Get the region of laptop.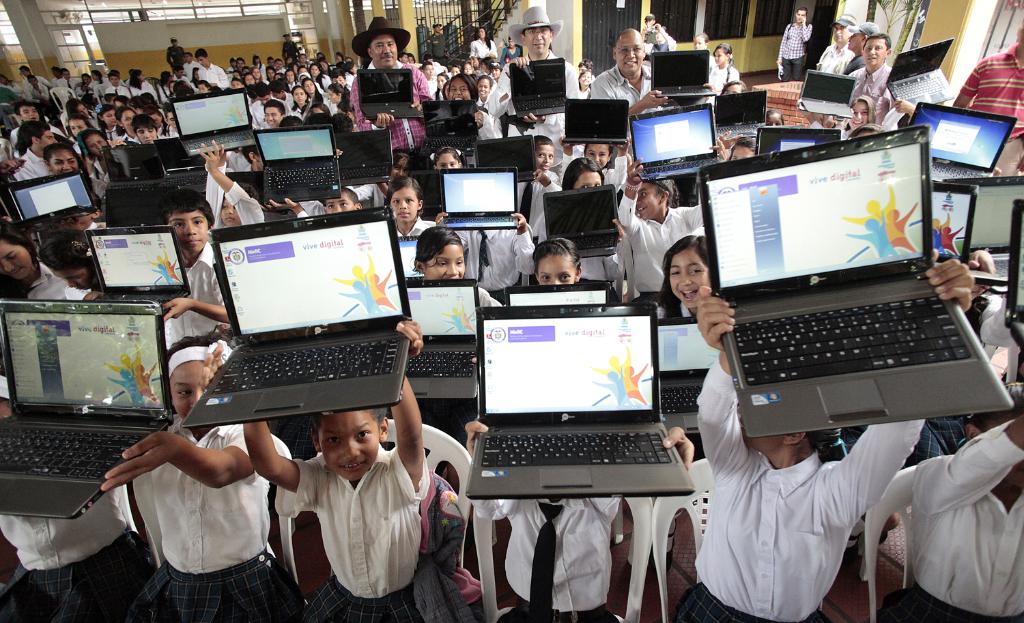
(439, 167, 520, 228).
